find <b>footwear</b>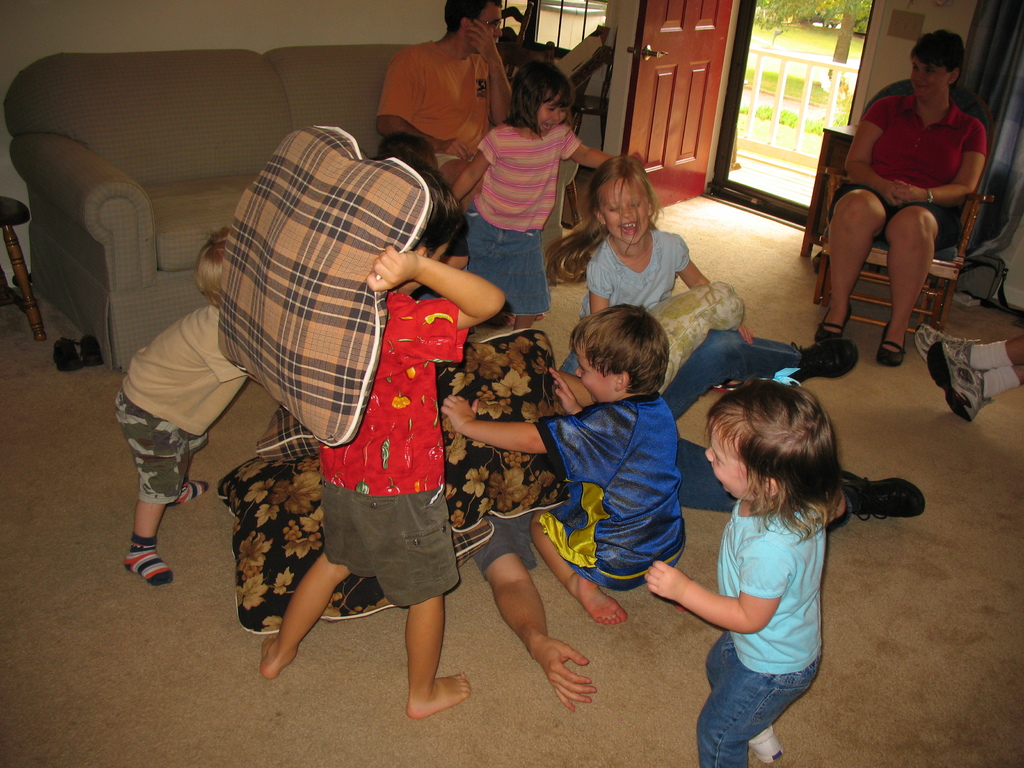
<box>82,334,99,363</box>
